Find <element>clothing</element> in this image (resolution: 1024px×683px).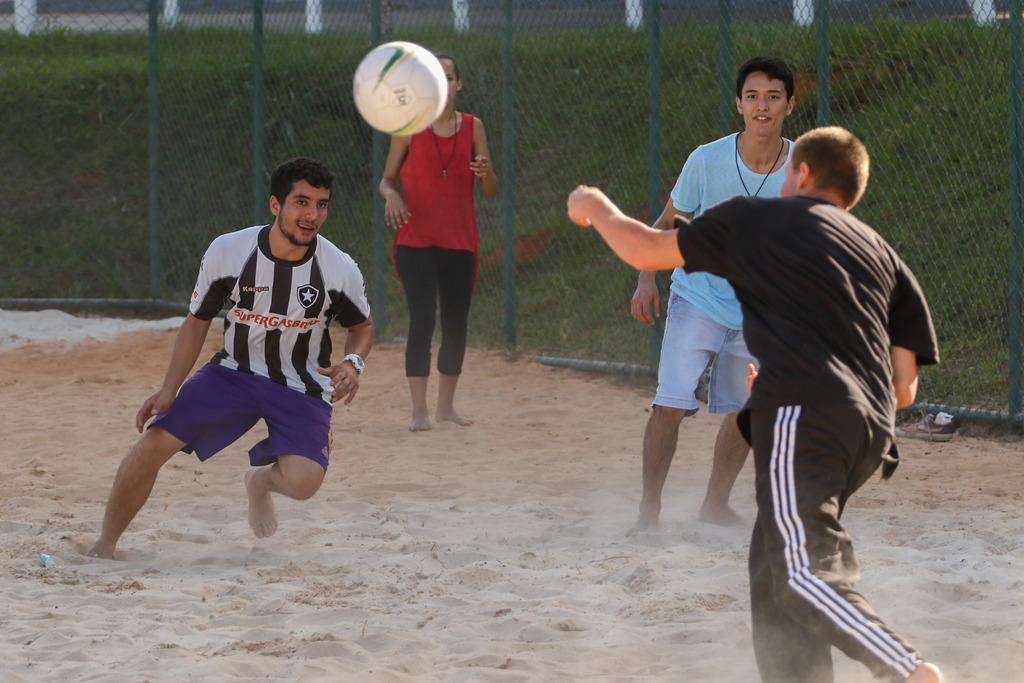
186,222,369,459.
